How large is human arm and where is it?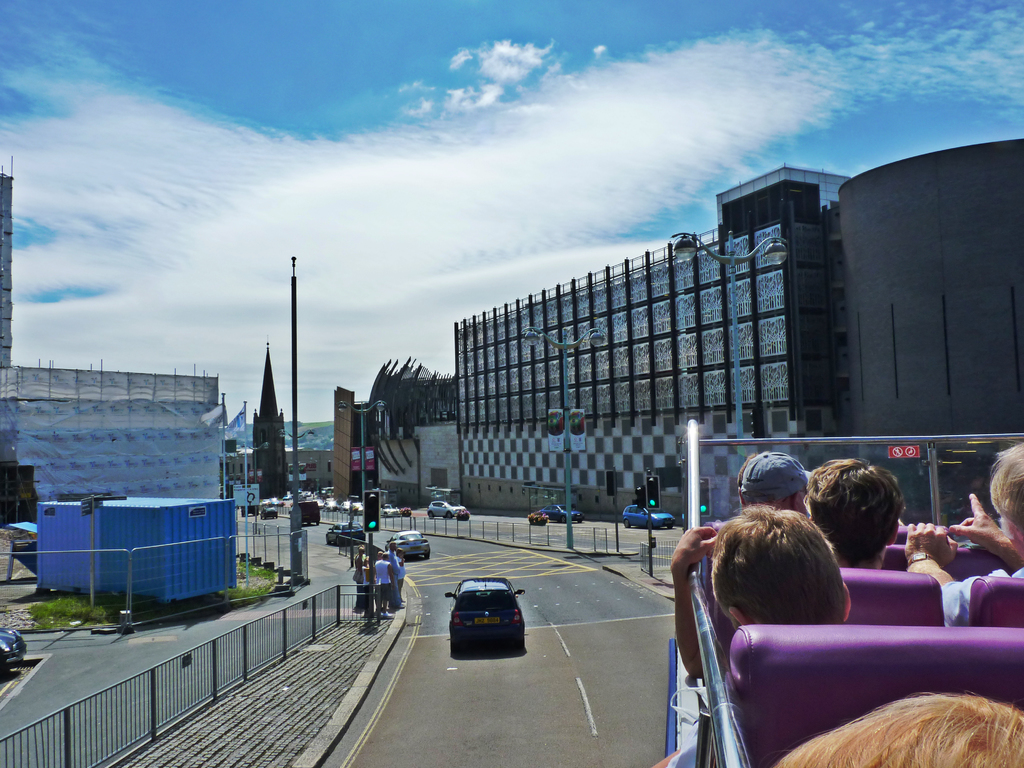
Bounding box: 385 569 398 601.
